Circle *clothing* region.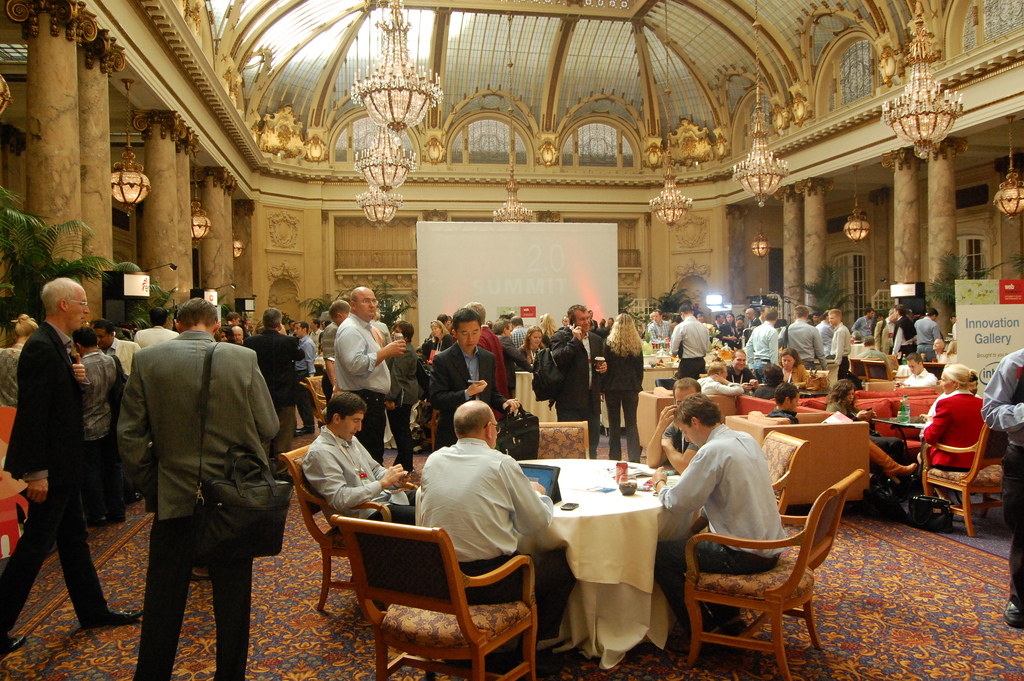
Region: [x1=913, y1=313, x2=941, y2=356].
